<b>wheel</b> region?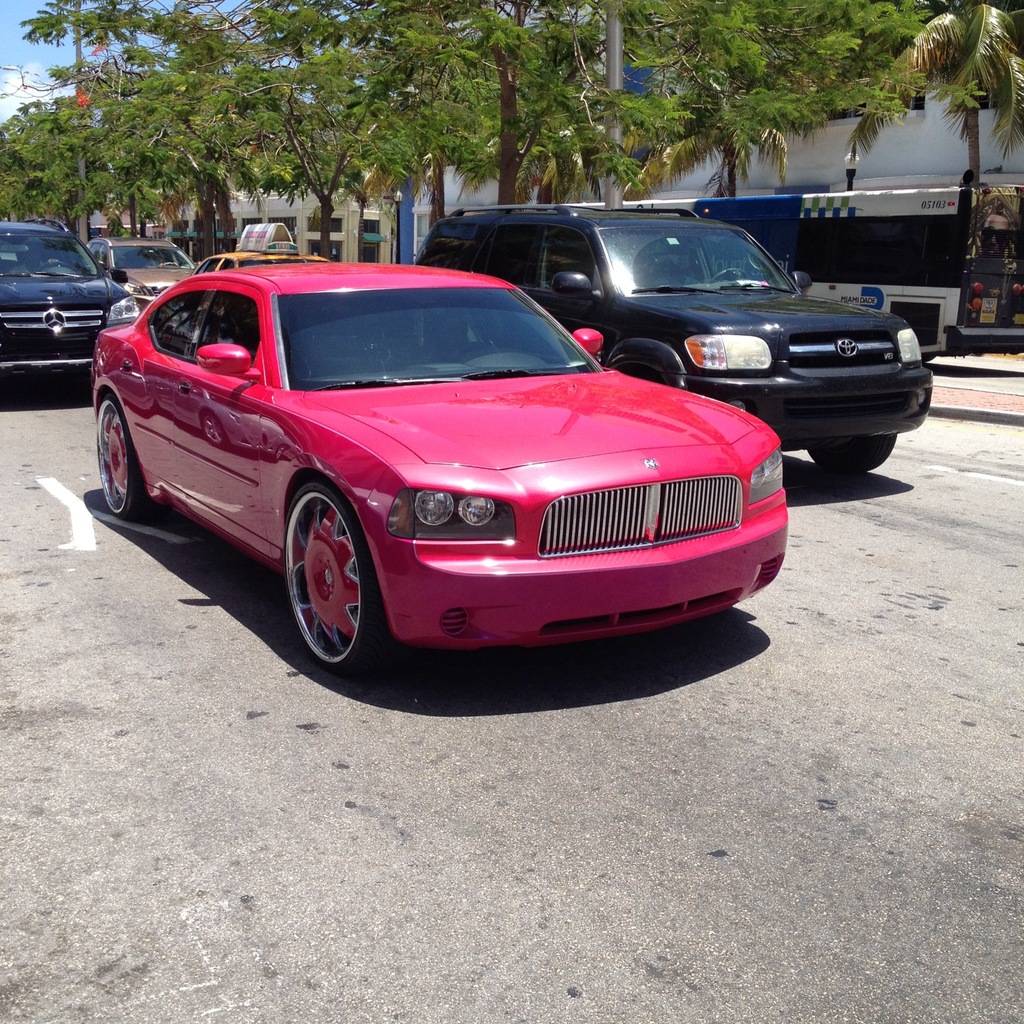
{"left": 275, "top": 476, "right": 385, "bottom": 675}
